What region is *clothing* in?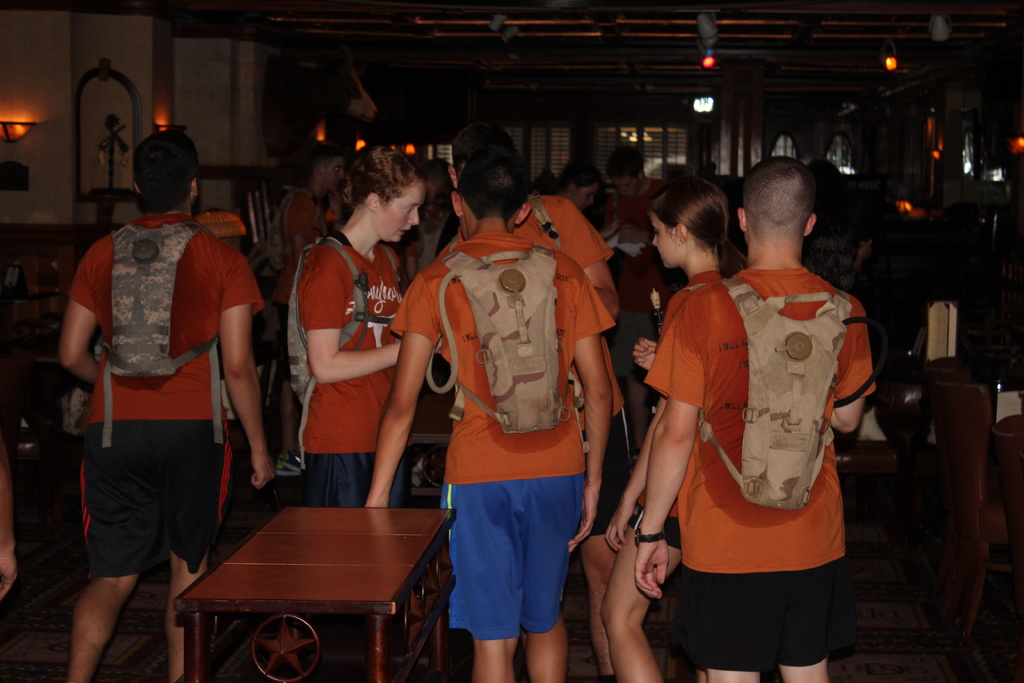
(269, 190, 330, 386).
